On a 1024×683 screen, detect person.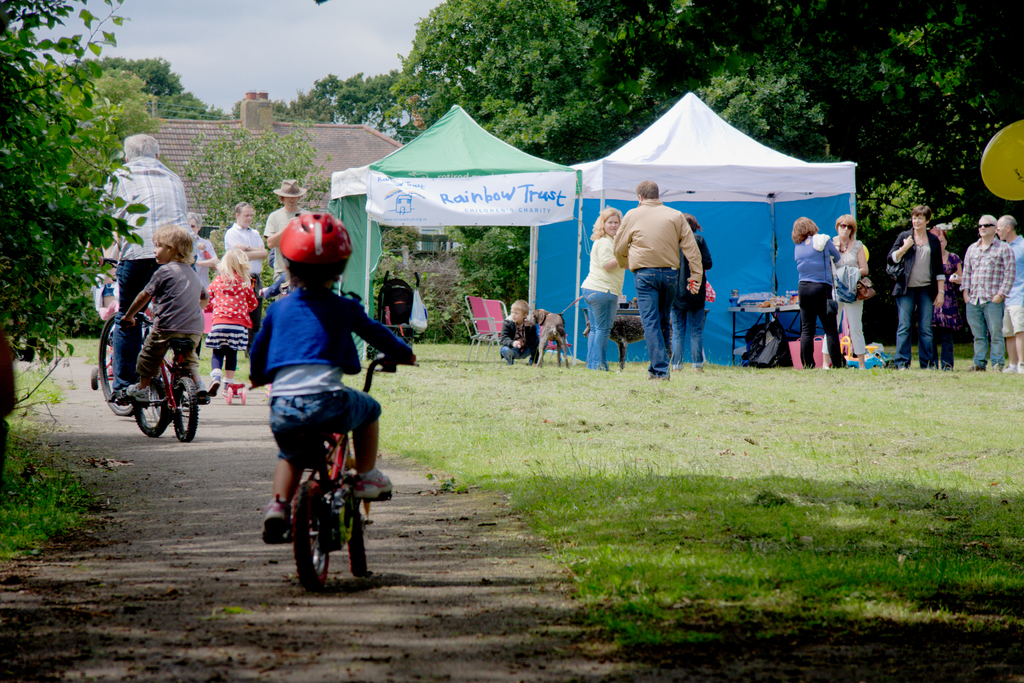
BBox(495, 301, 541, 363).
